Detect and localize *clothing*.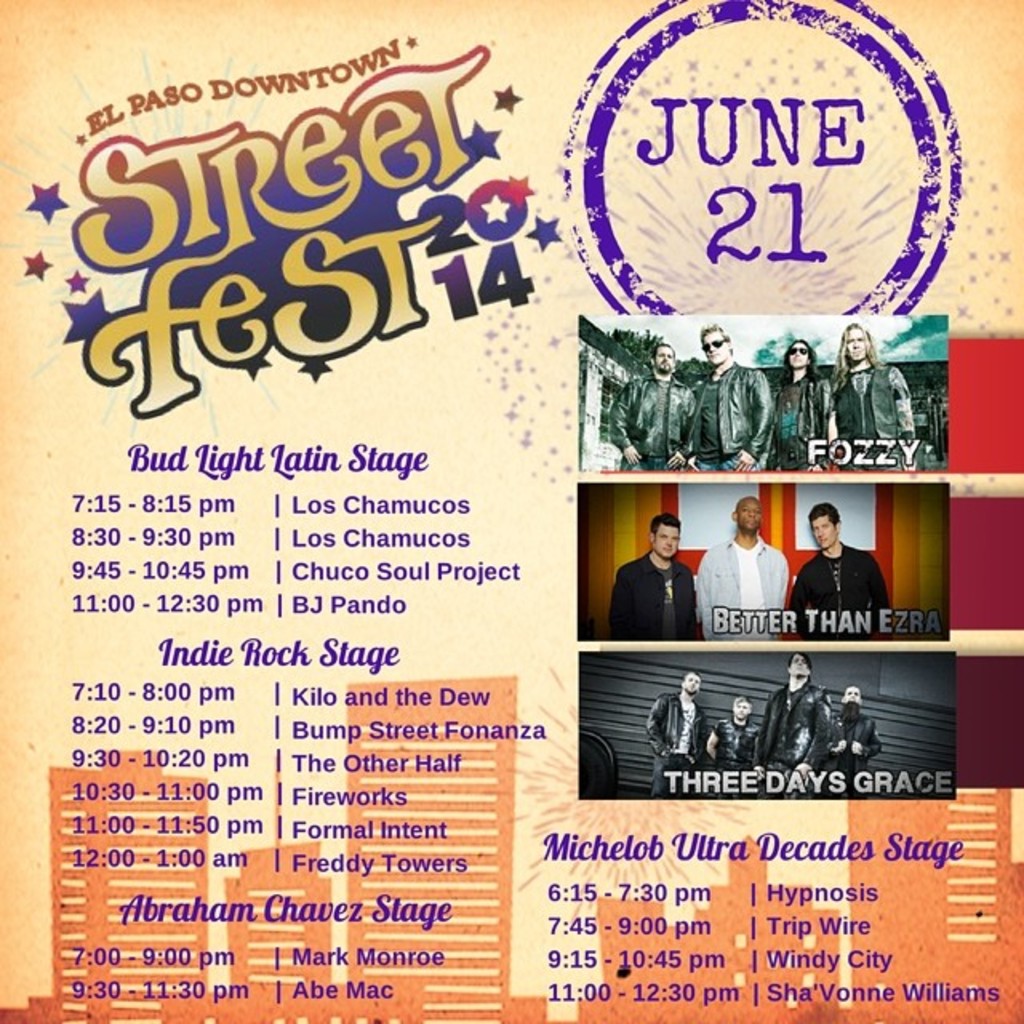
Localized at left=794, top=542, right=893, bottom=638.
